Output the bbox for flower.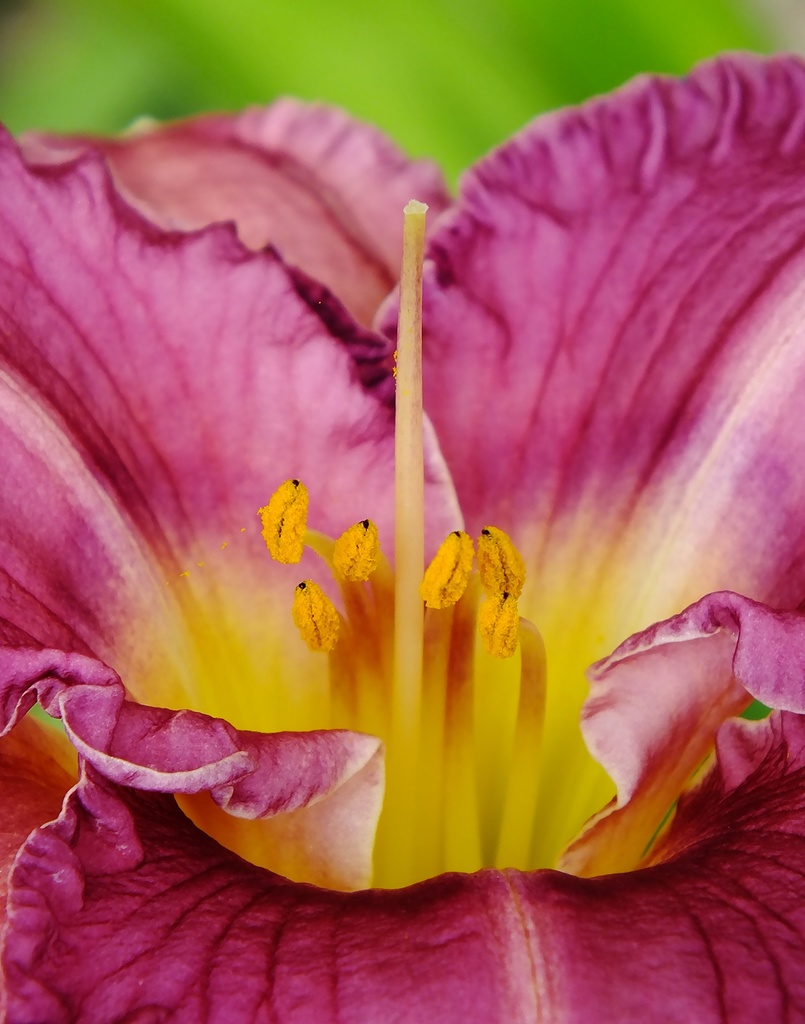
Rect(0, 56, 793, 957).
